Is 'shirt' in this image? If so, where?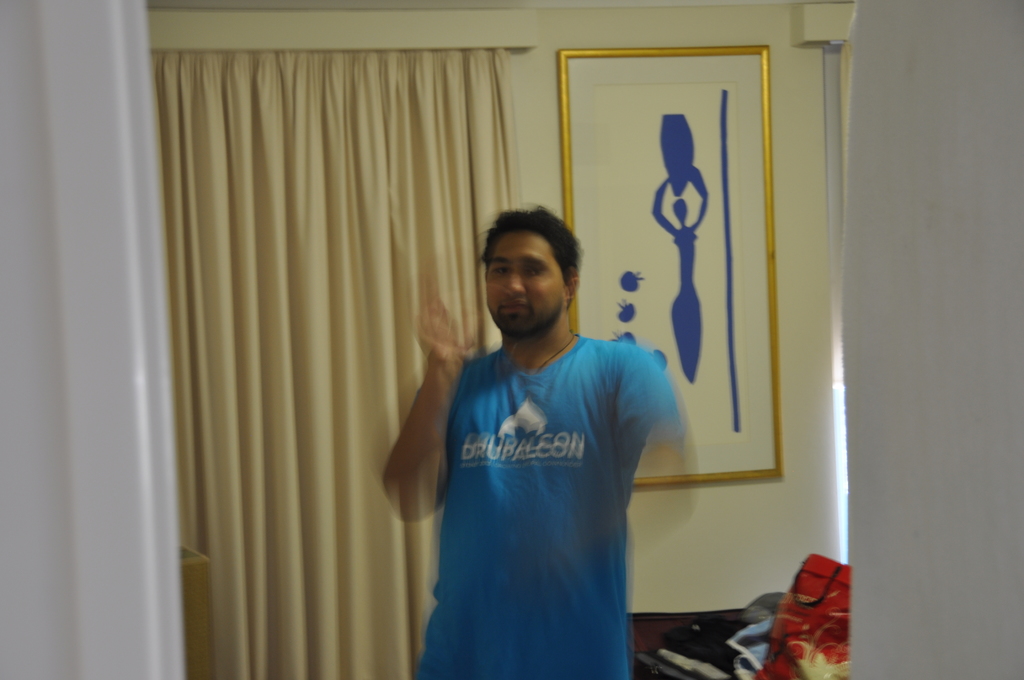
Yes, at 404:277:687:651.
